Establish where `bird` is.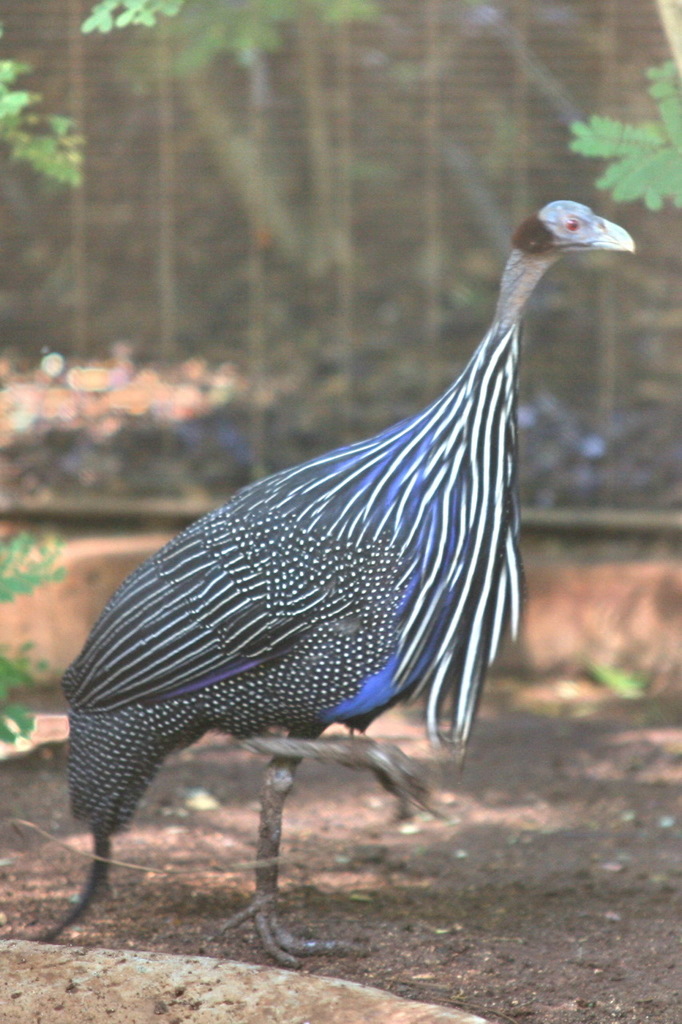
Established at box=[20, 224, 643, 895].
